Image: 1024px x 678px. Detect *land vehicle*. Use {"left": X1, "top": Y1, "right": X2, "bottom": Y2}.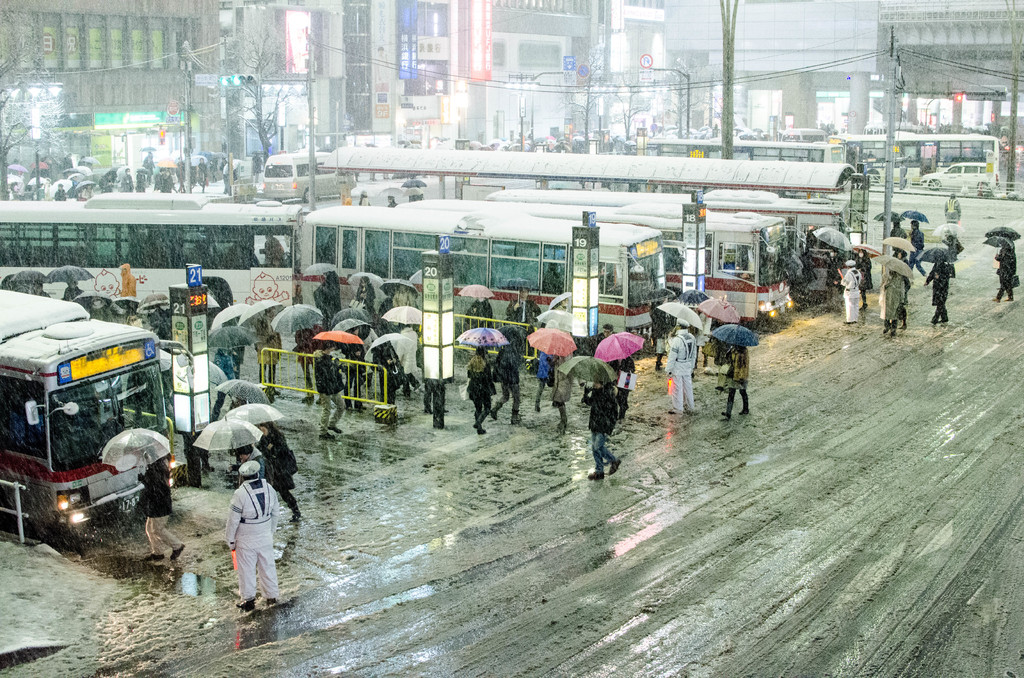
{"left": 260, "top": 149, "right": 358, "bottom": 201}.
